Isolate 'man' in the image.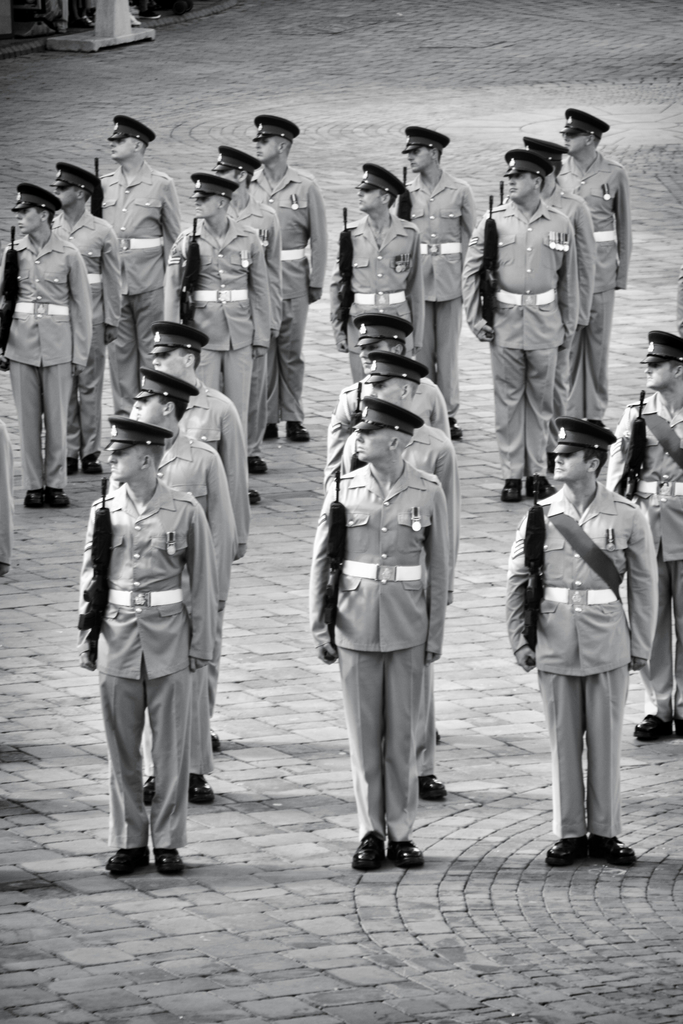
Isolated region: select_region(335, 344, 454, 806).
